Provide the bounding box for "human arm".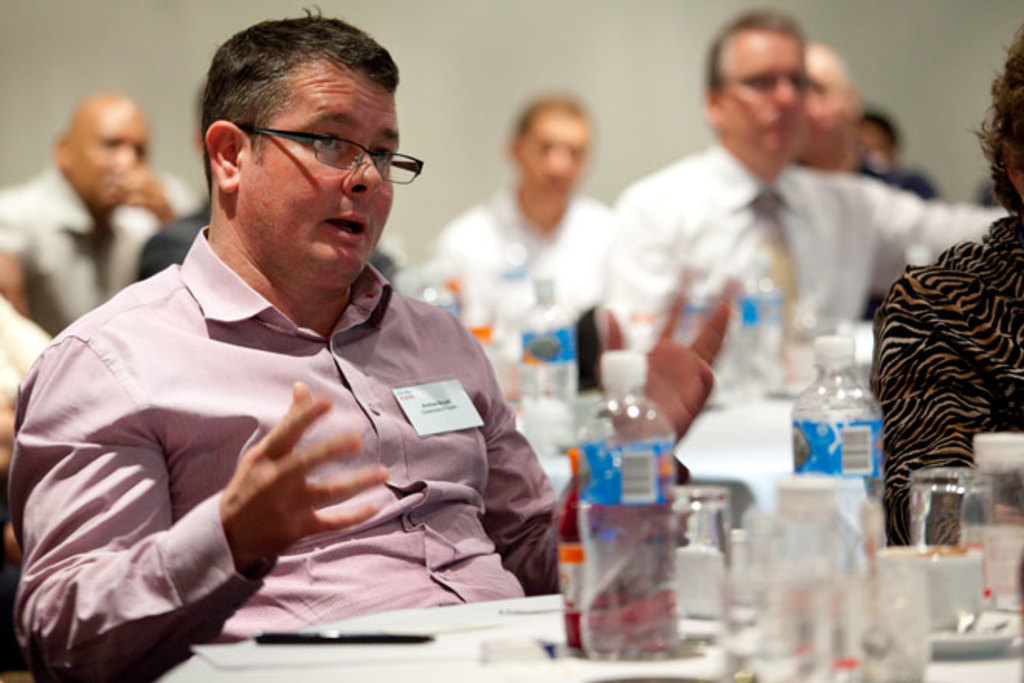
select_region(26, 312, 371, 671).
